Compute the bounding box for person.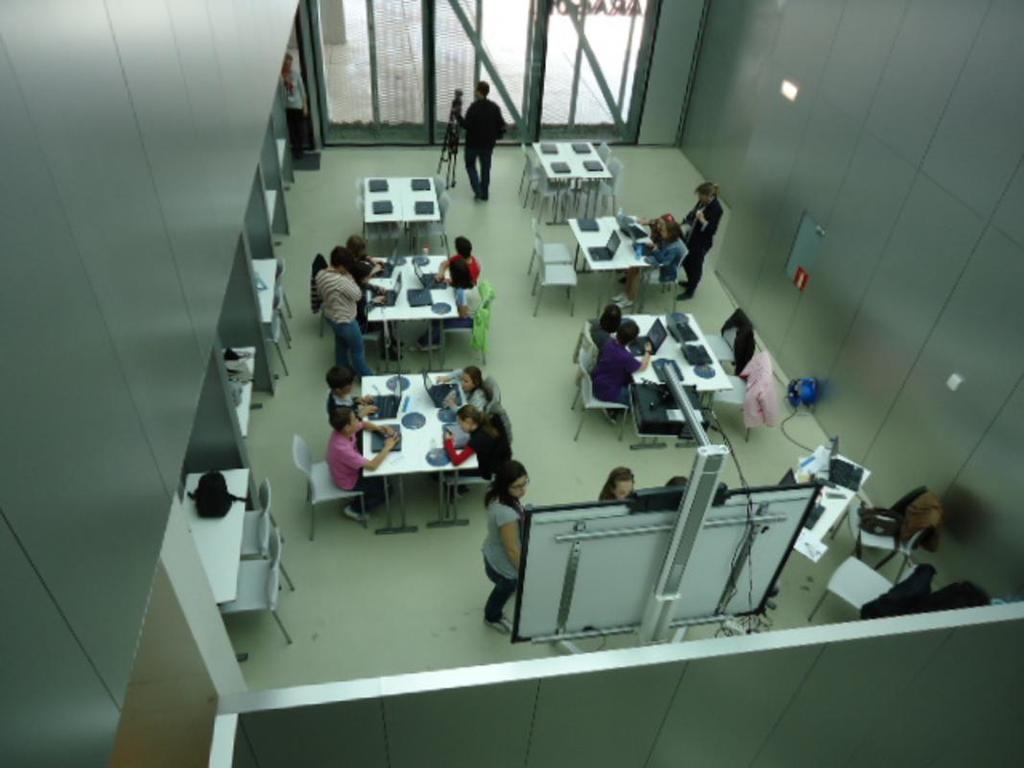
bbox=[430, 363, 488, 423].
